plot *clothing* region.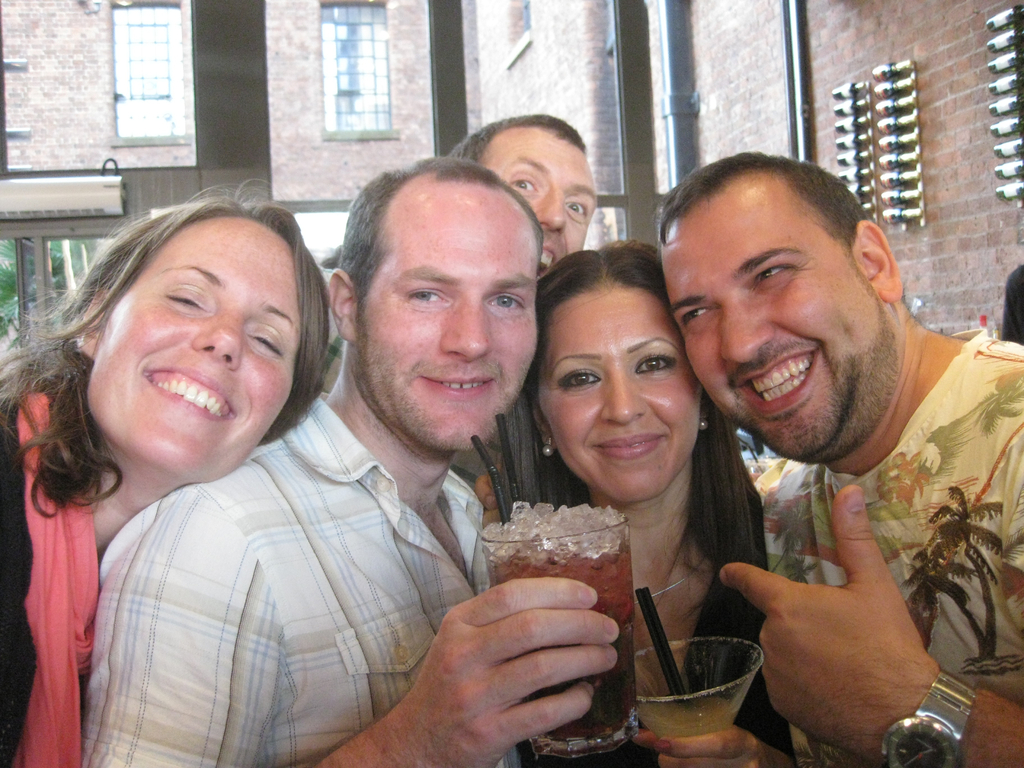
Plotted at 754:327:1023:767.
